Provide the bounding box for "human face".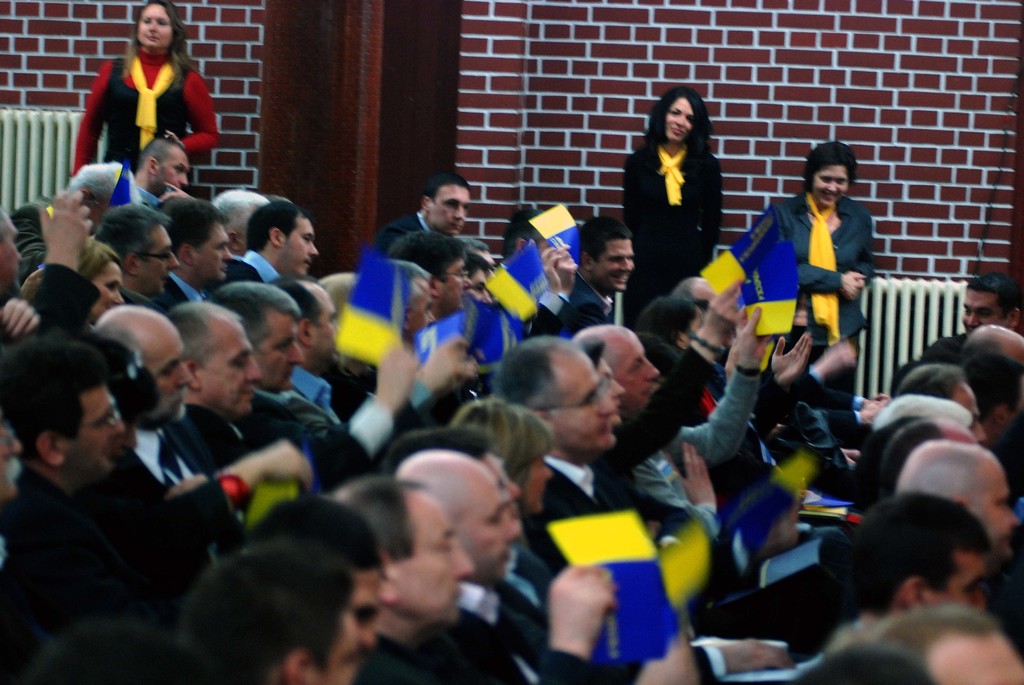
{"left": 555, "top": 358, "right": 619, "bottom": 450}.
